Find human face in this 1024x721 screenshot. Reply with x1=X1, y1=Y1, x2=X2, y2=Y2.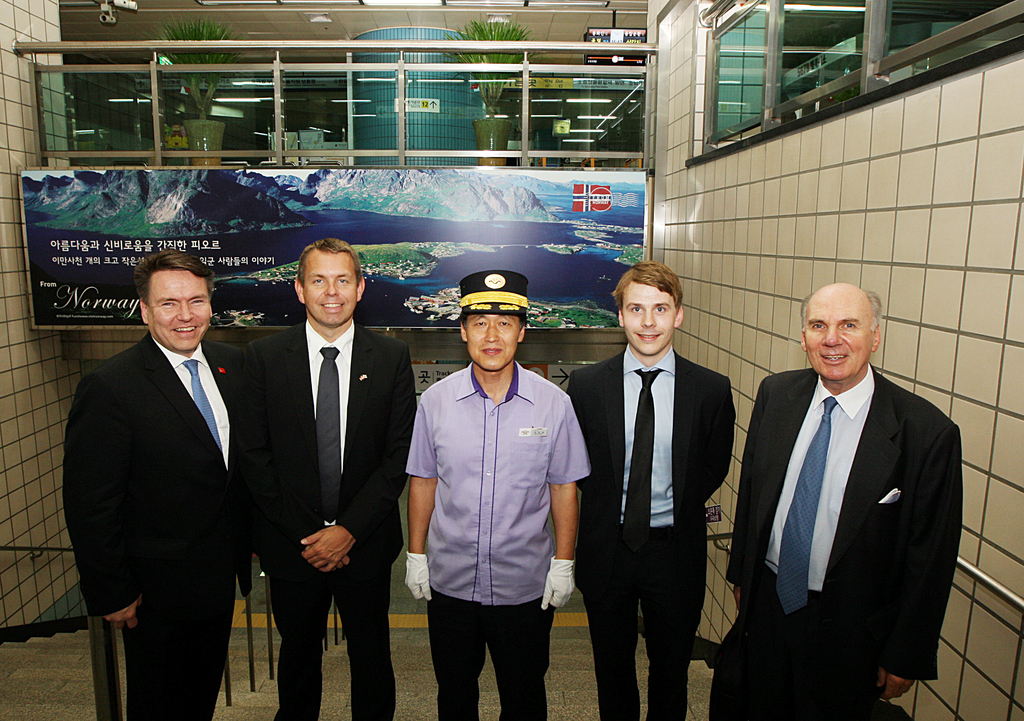
x1=304, y1=252, x2=359, y2=329.
